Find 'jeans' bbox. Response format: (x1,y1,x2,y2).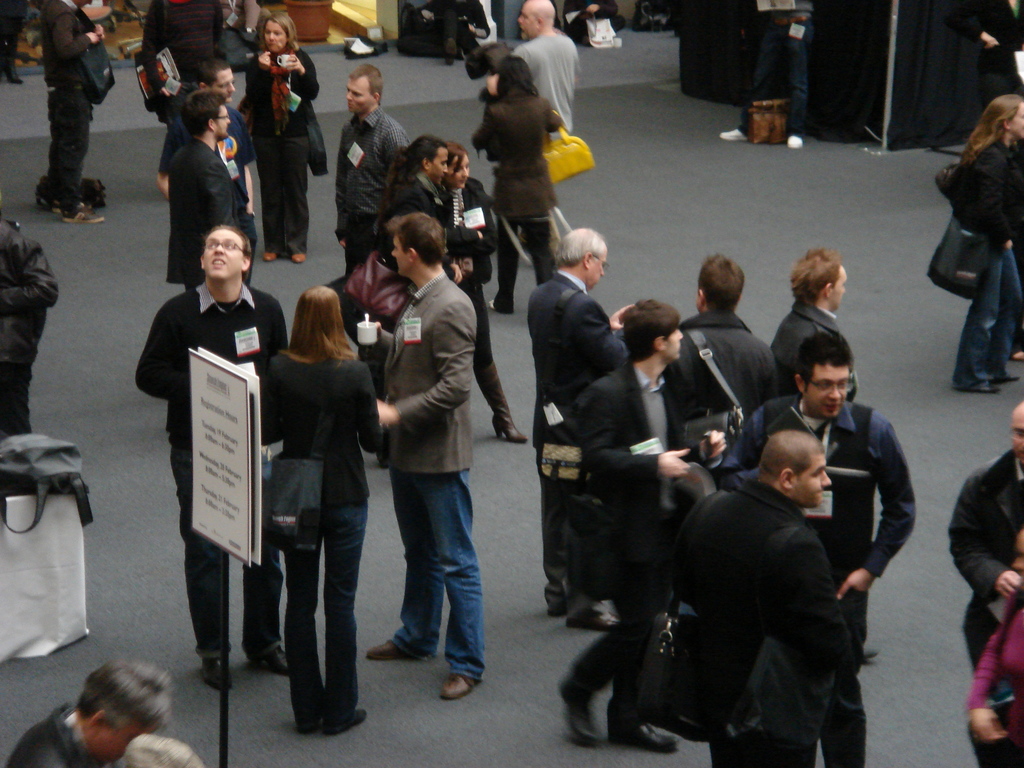
(42,81,91,218).
